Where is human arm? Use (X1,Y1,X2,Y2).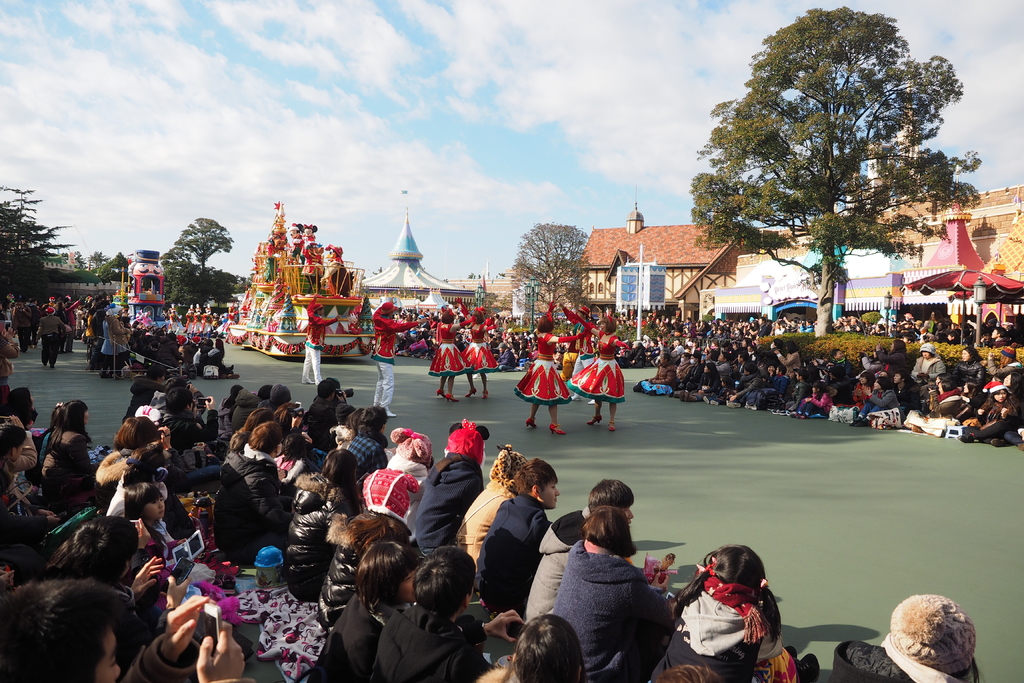
(70,434,90,470).
